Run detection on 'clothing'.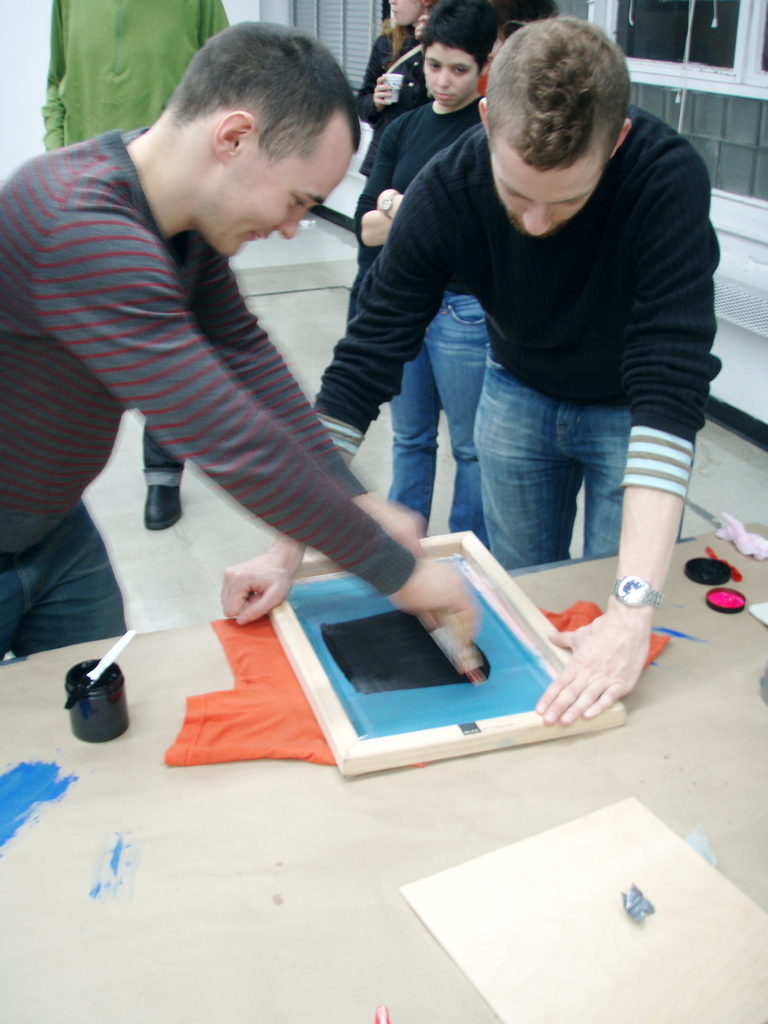
Result: left=355, top=20, right=431, bottom=131.
